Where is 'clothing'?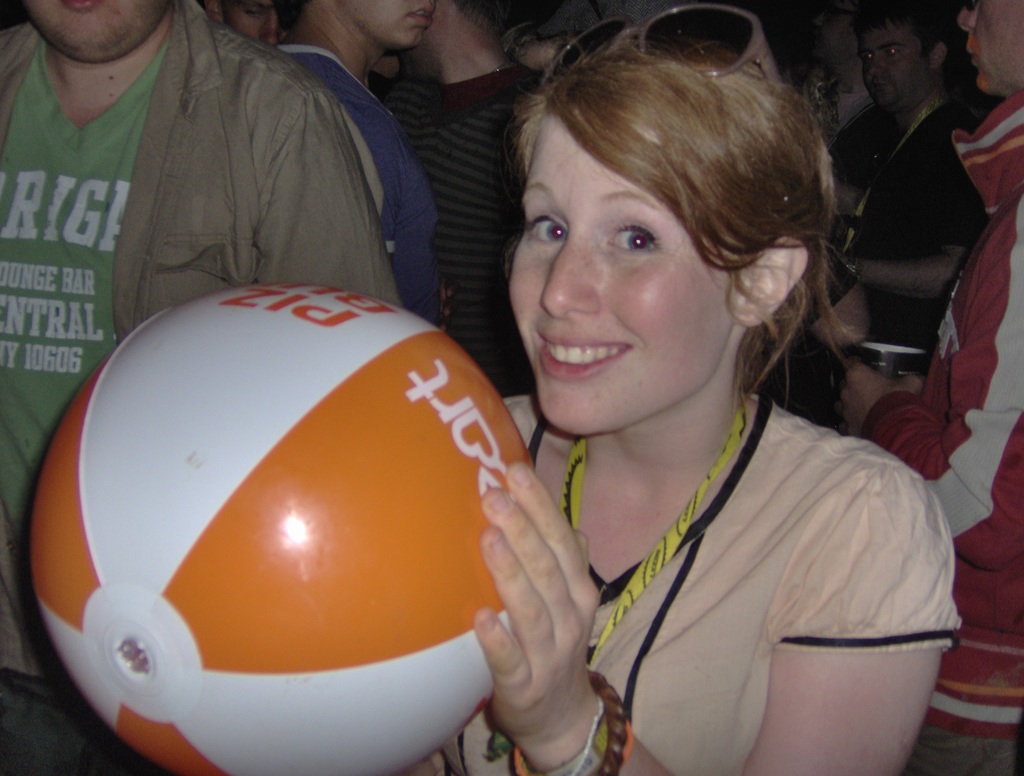
(x1=845, y1=81, x2=1023, y2=775).
